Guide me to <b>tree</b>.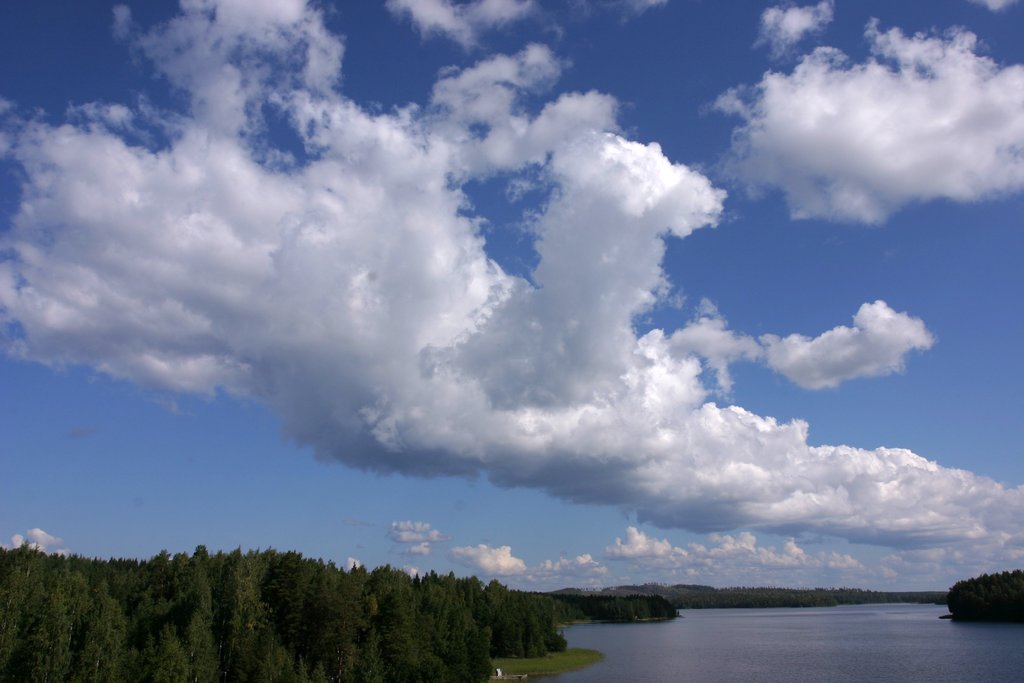
Guidance: (194, 544, 208, 563).
